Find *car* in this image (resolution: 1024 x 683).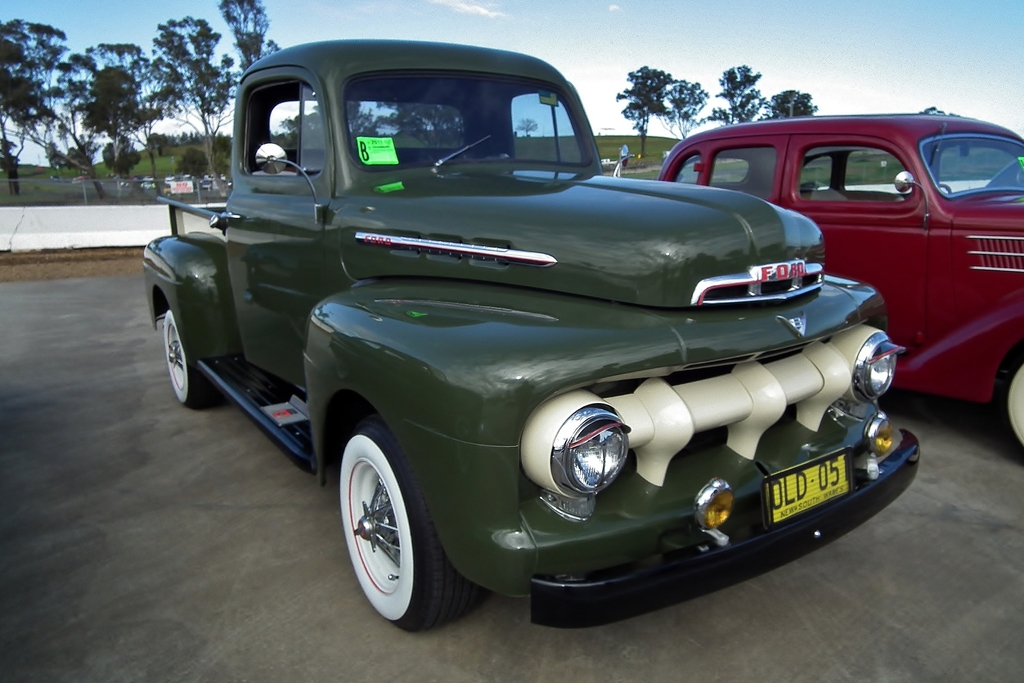
box=[173, 57, 922, 628].
